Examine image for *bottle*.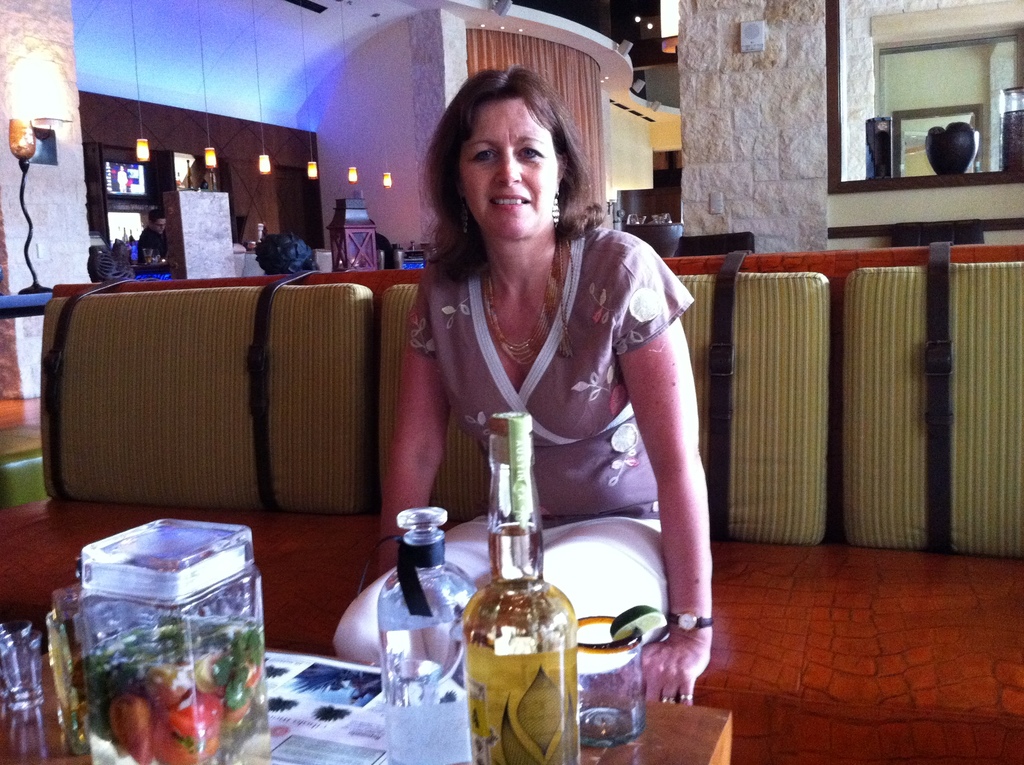
Examination result: [458,405,583,764].
